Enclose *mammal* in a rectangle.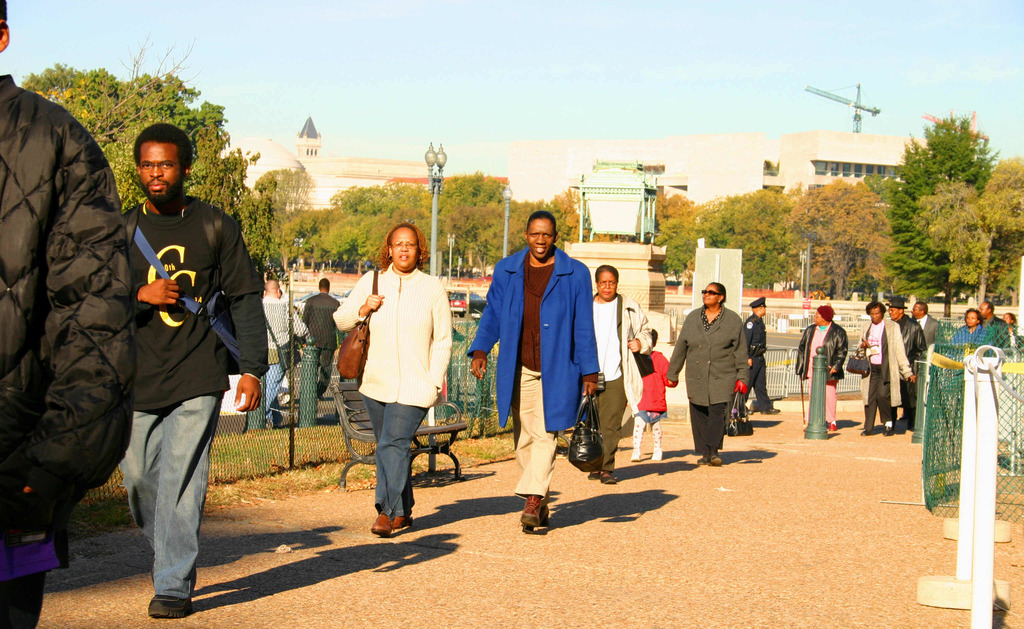
[left=630, top=327, right=677, bottom=460].
